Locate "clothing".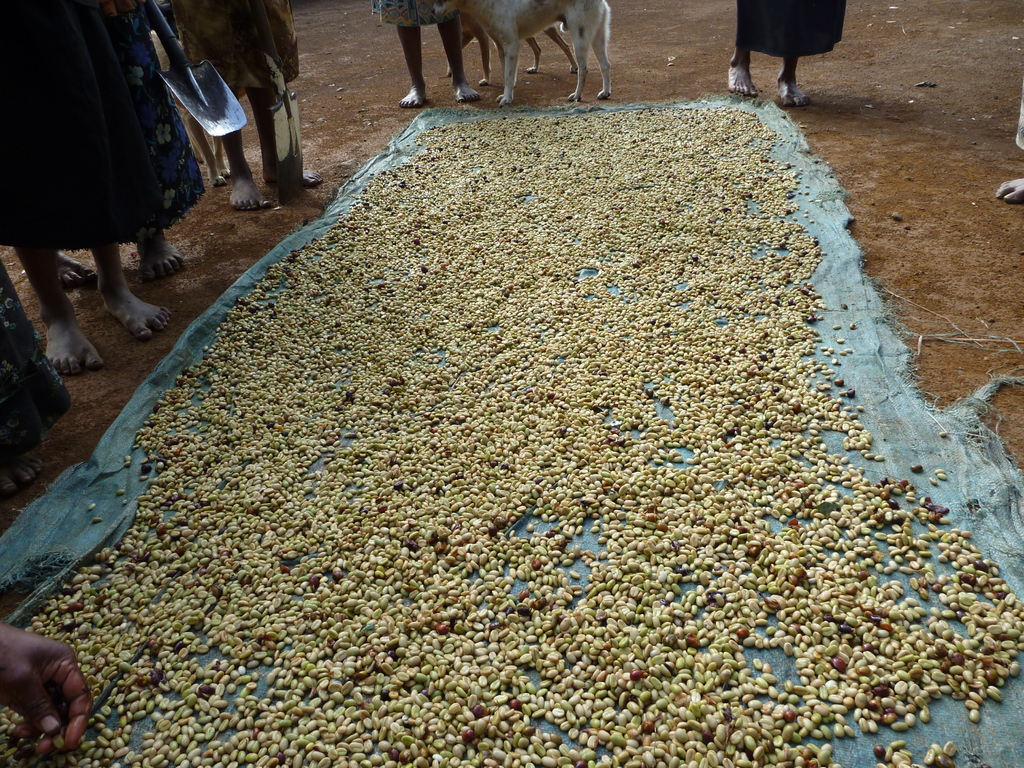
Bounding box: 1014/80/1023/151.
